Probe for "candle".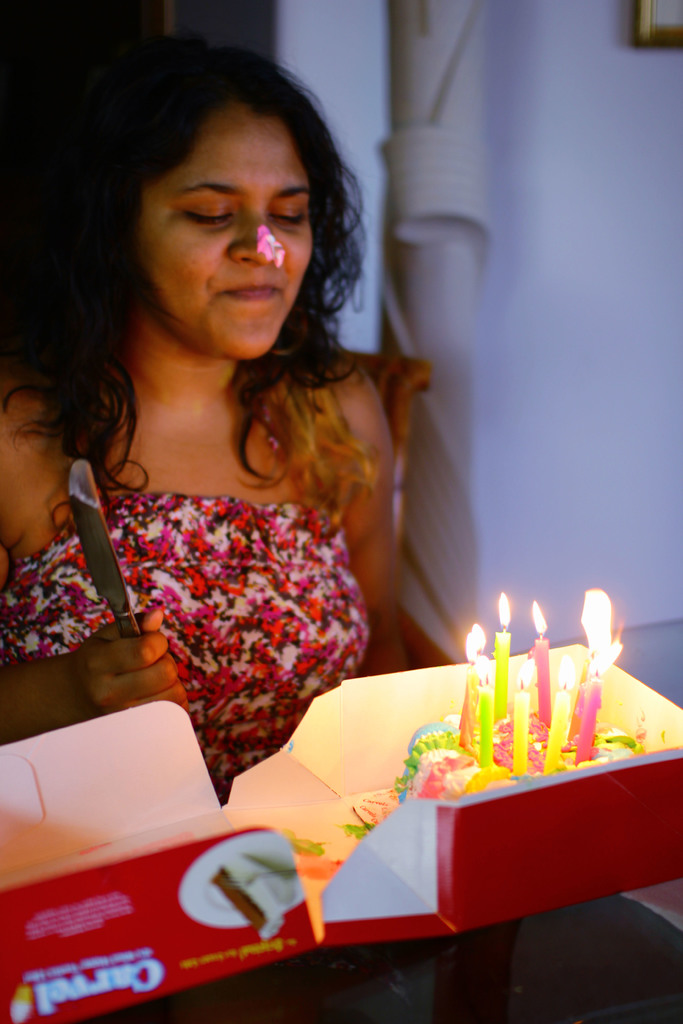
Probe result: 482, 659, 490, 767.
